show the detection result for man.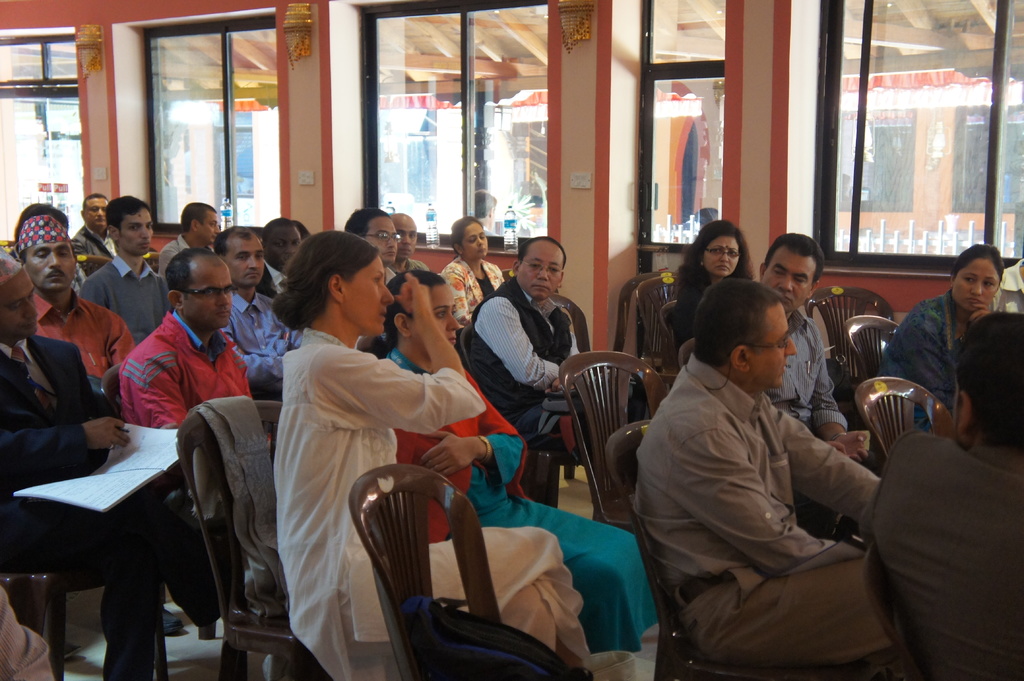
box(465, 226, 607, 445).
